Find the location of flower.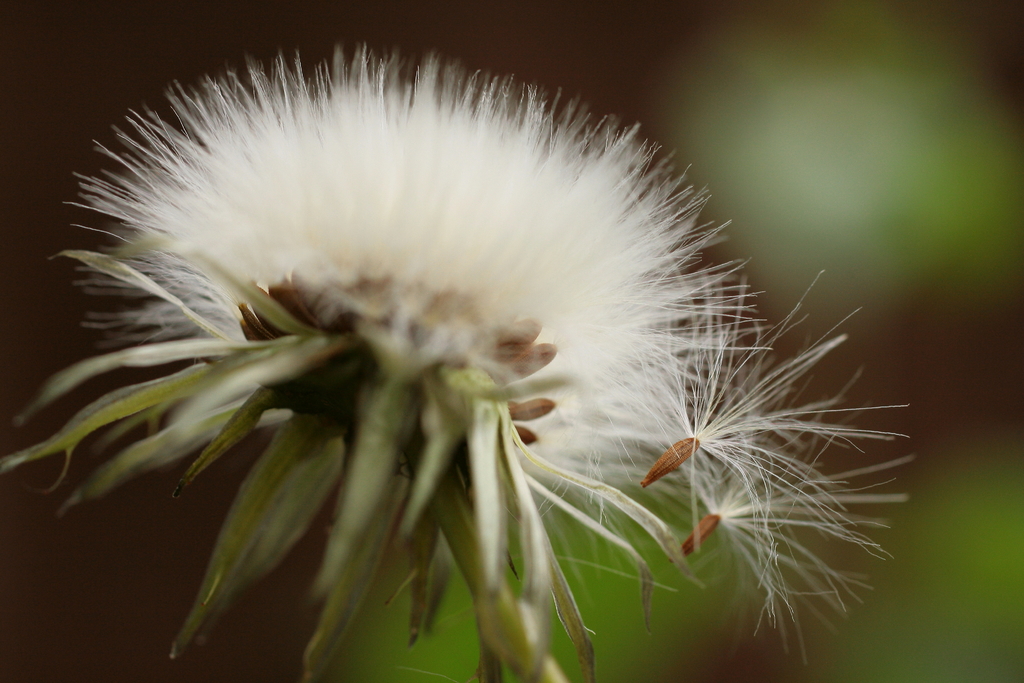
Location: x1=0, y1=35, x2=913, y2=682.
